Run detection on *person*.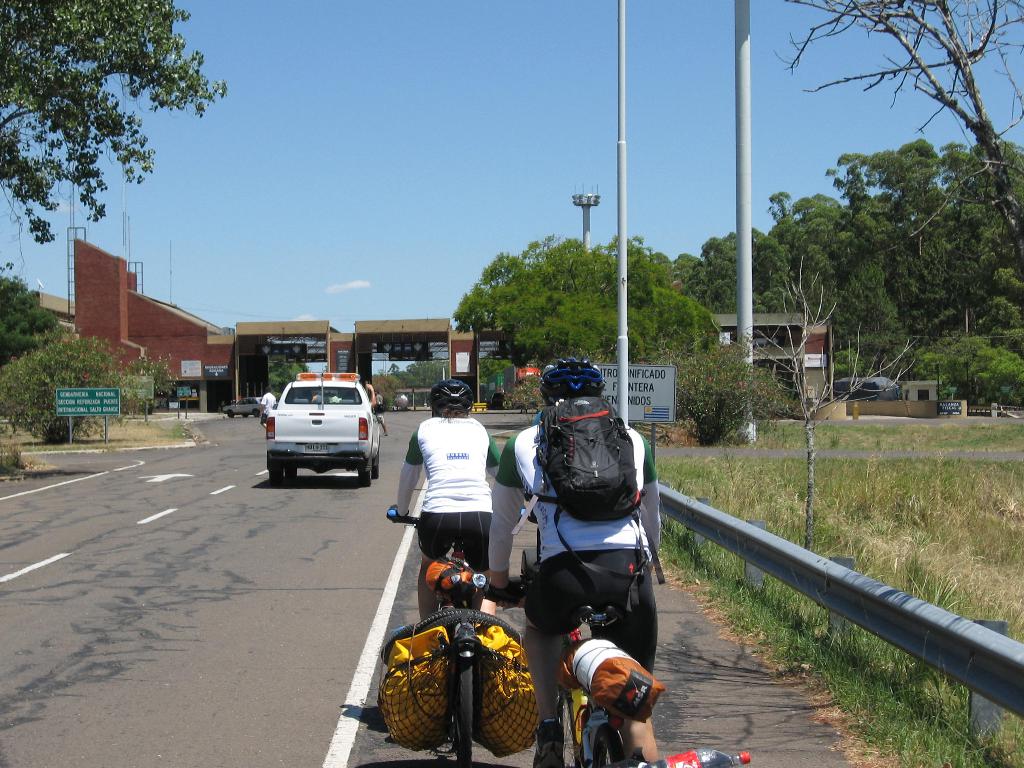
Result: bbox(391, 373, 503, 625).
